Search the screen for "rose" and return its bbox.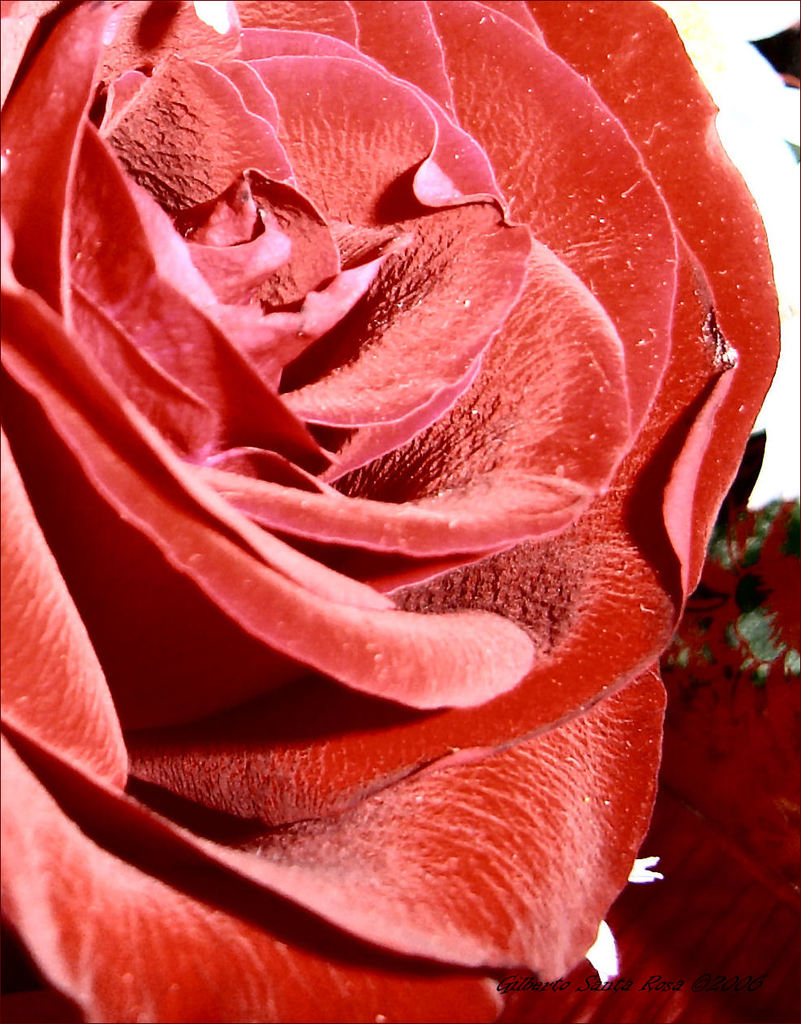
Found: left=0, top=0, right=788, bottom=1023.
